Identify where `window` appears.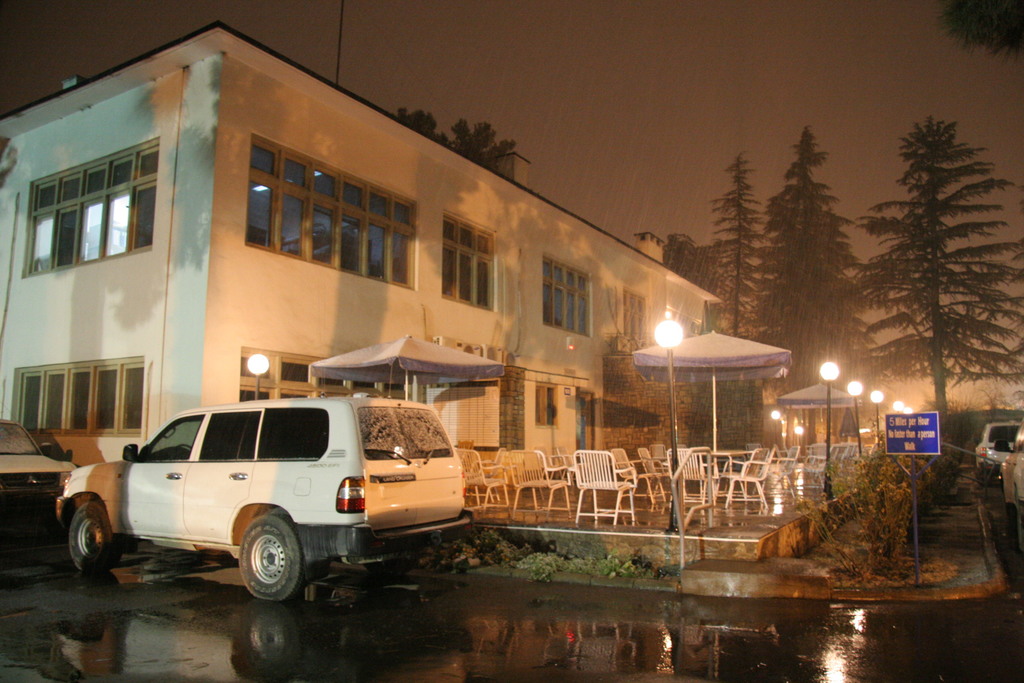
Appears at x1=20 y1=136 x2=160 y2=278.
